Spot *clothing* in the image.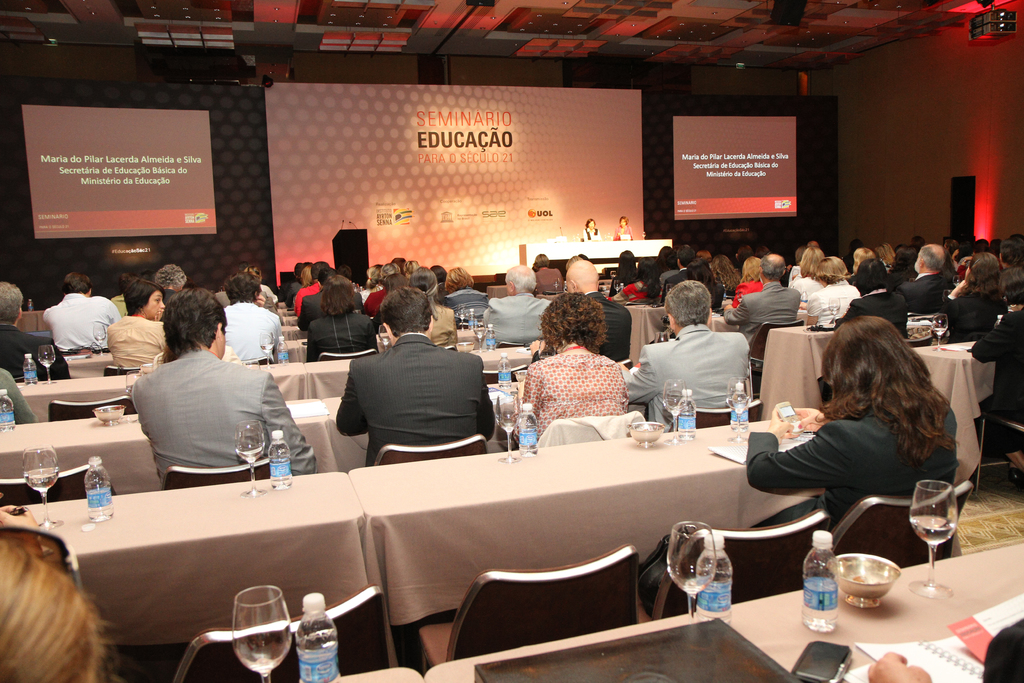
*clothing* found at Rect(893, 274, 943, 314).
